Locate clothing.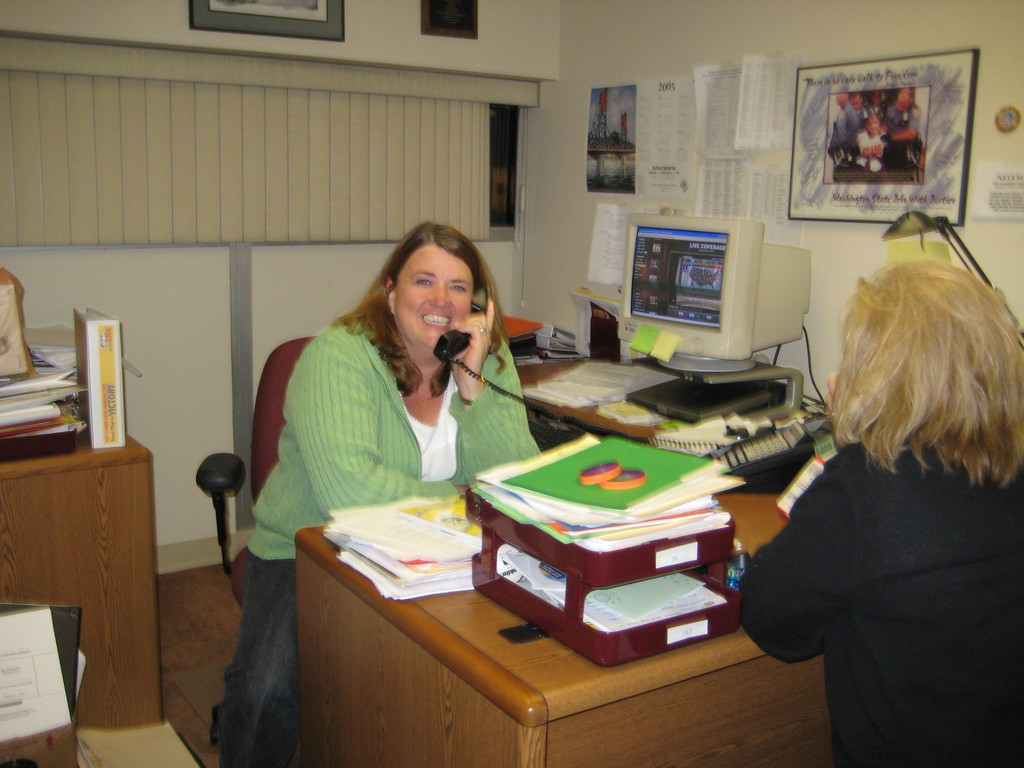
Bounding box: box=[736, 441, 1023, 767].
